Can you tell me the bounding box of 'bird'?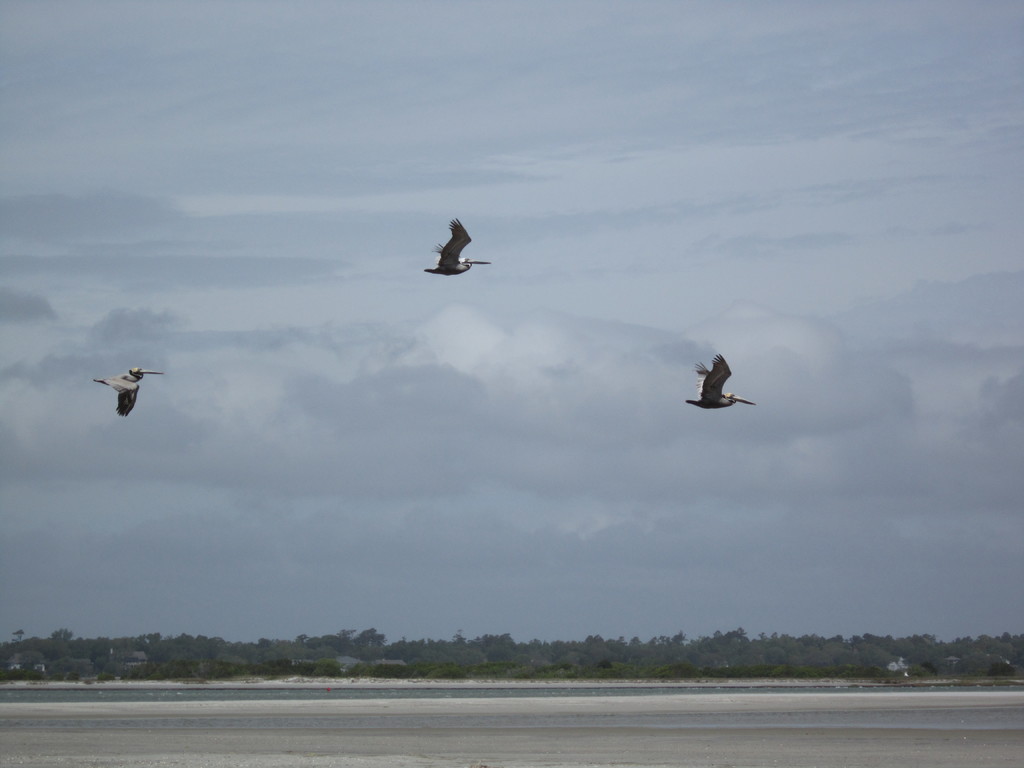
rect(90, 366, 166, 417).
